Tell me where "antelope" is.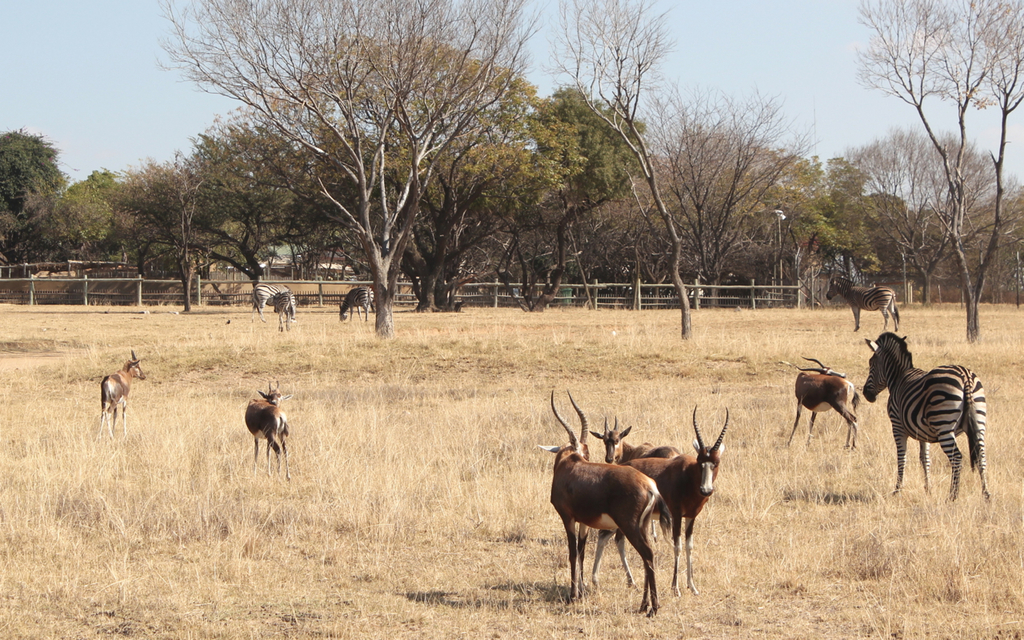
"antelope" is at [242, 382, 286, 473].
